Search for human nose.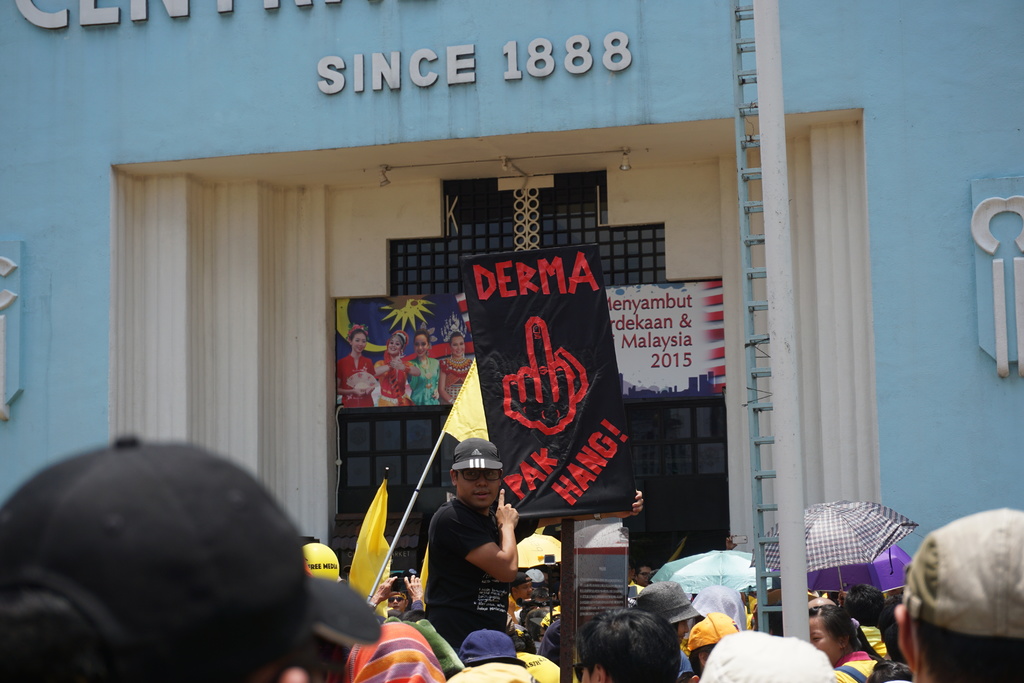
Found at {"x1": 394, "y1": 600, "x2": 397, "y2": 604}.
